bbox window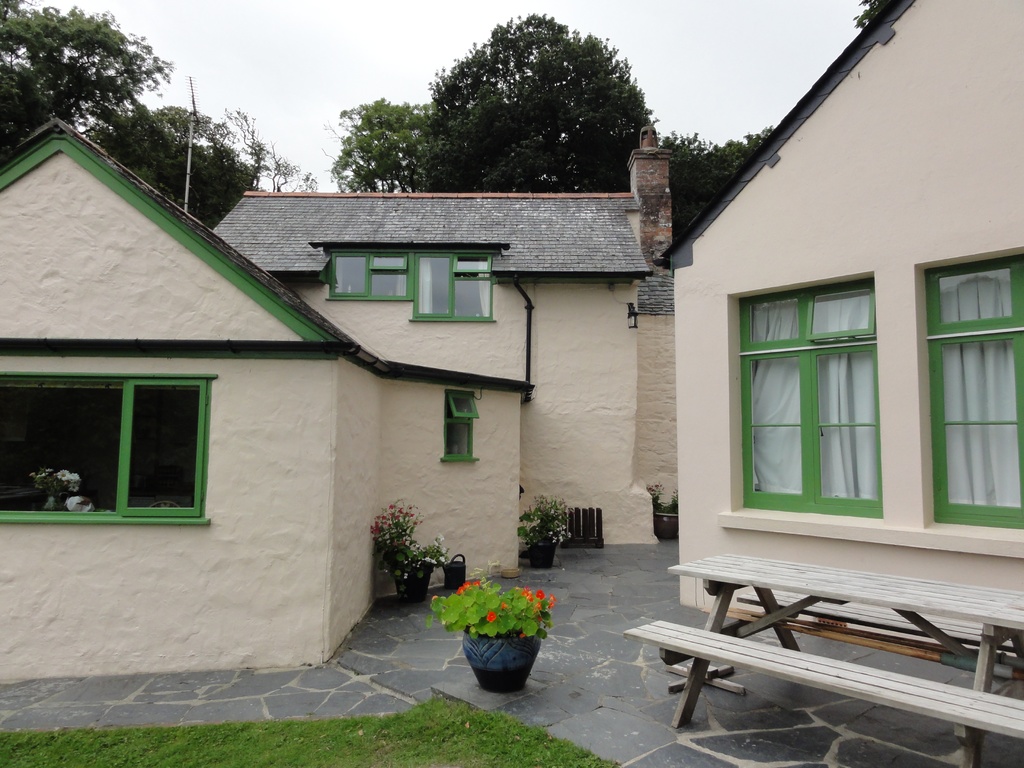
Rect(36, 346, 221, 528)
